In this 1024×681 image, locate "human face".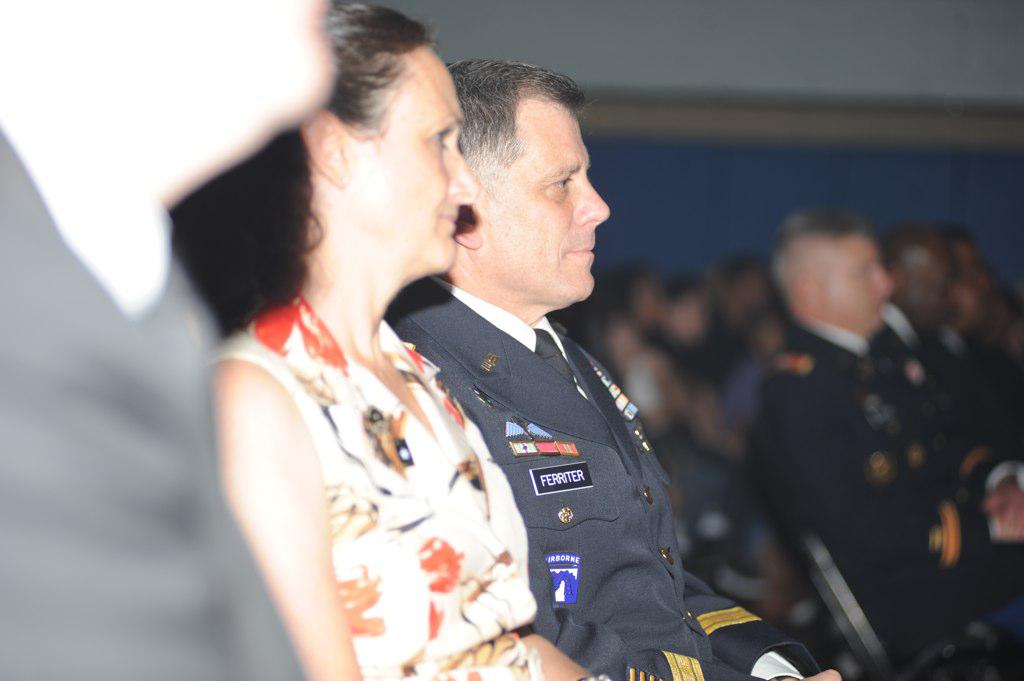
Bounding box: [x1=482, y1=105, x2=611, y2=306].
